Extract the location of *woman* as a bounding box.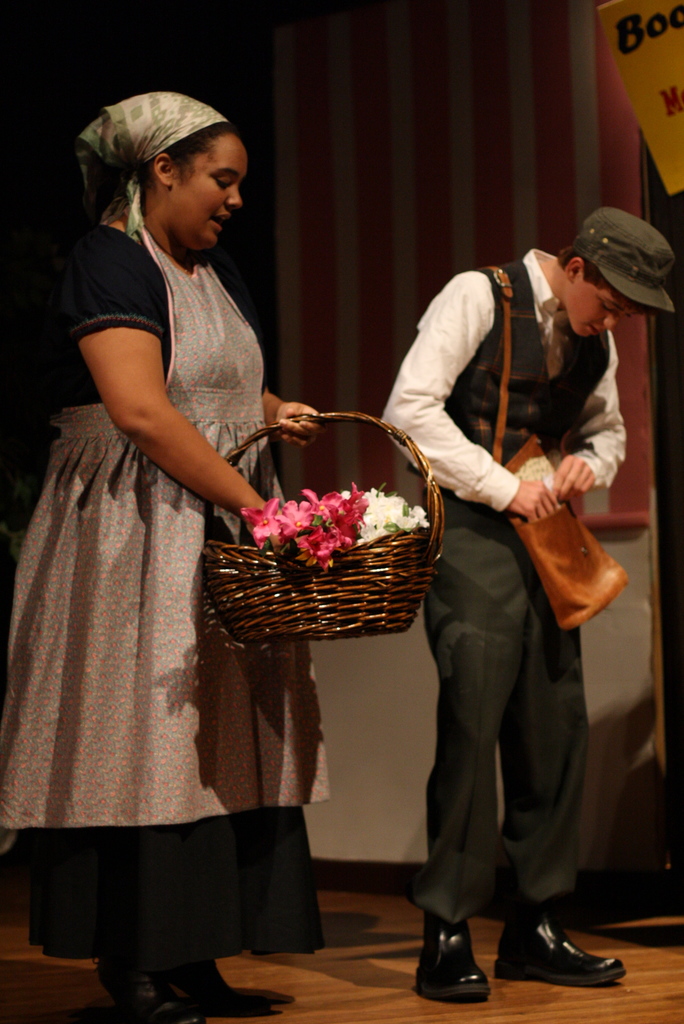
detection(26, 68, 357, 1023).
